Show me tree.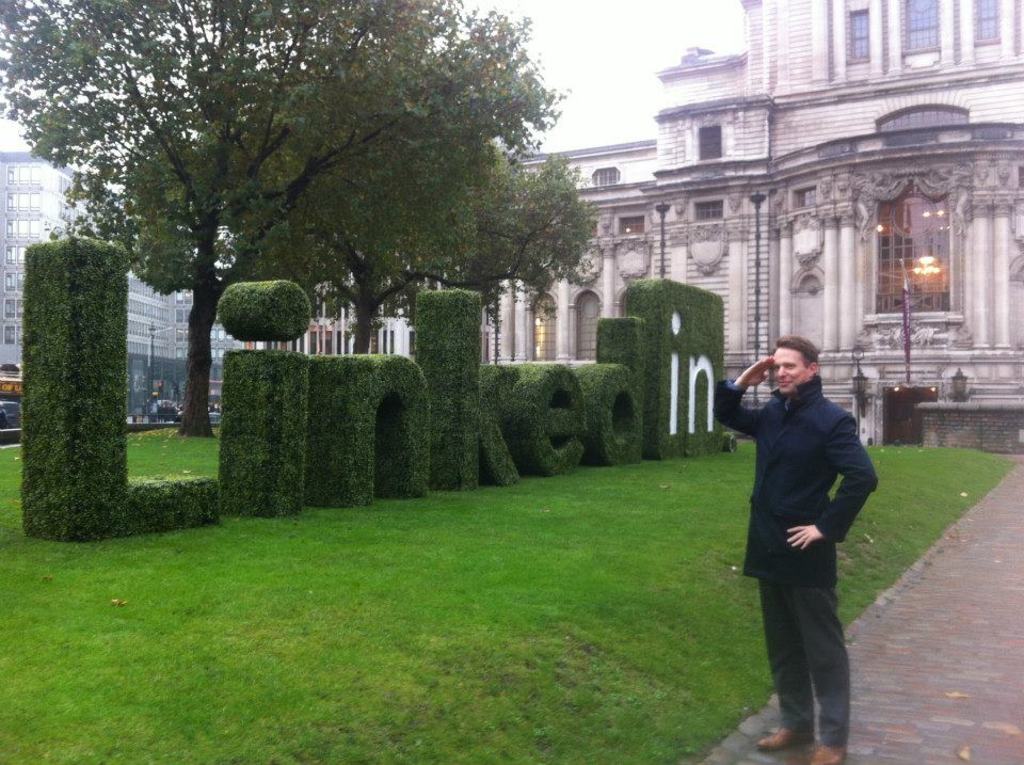
tree is here: (105,32,545,361).
